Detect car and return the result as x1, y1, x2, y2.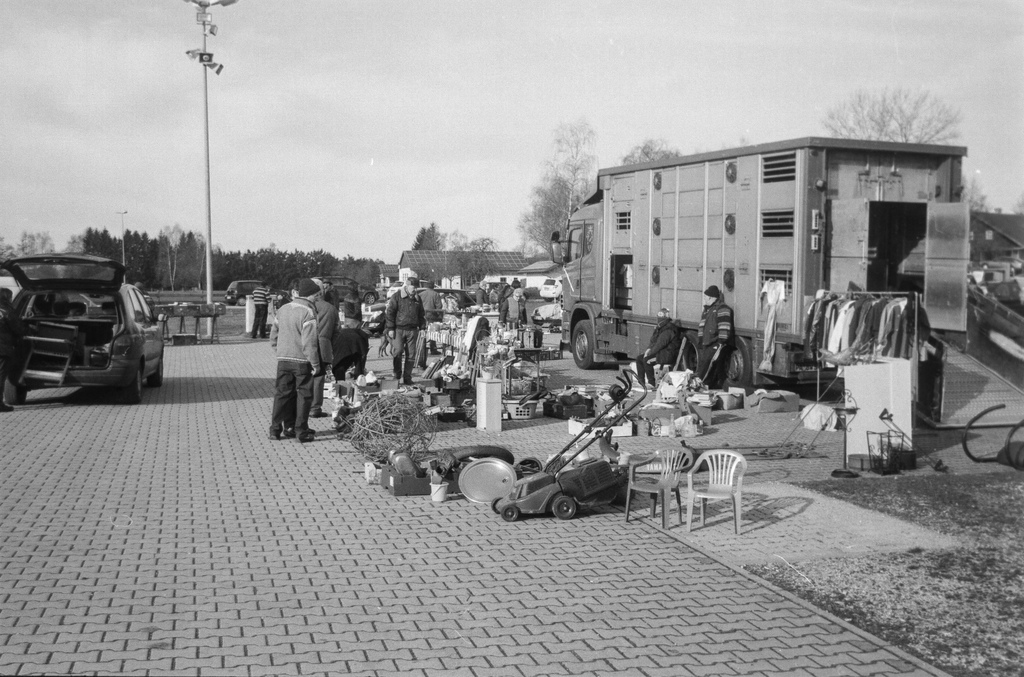
0, 251, 169, 409.
